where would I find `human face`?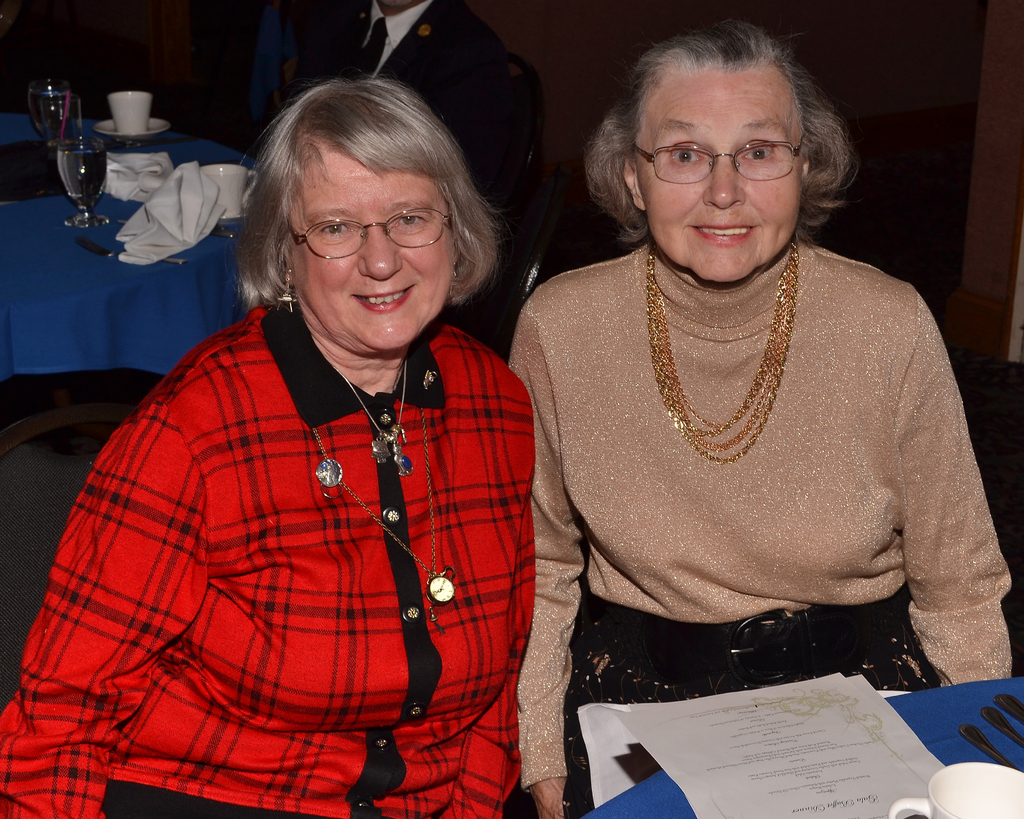
At left=296, top=147, right=451, bottom=353.
